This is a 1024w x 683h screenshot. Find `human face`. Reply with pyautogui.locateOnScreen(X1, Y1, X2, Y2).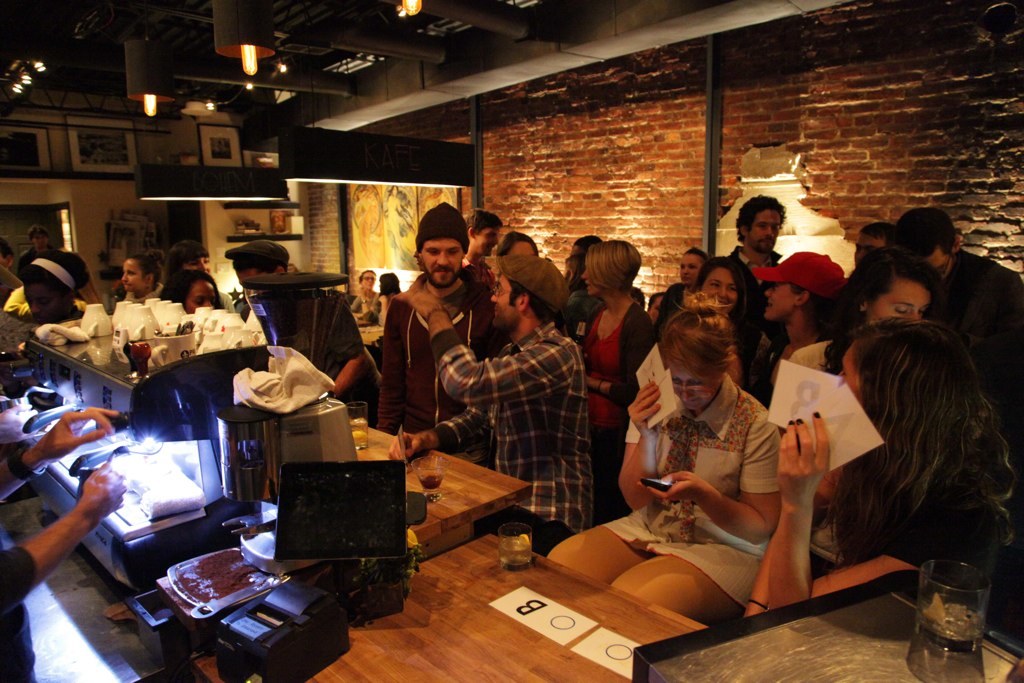
pyautogui.locateOnScreen(870, 283, 930, 326).
